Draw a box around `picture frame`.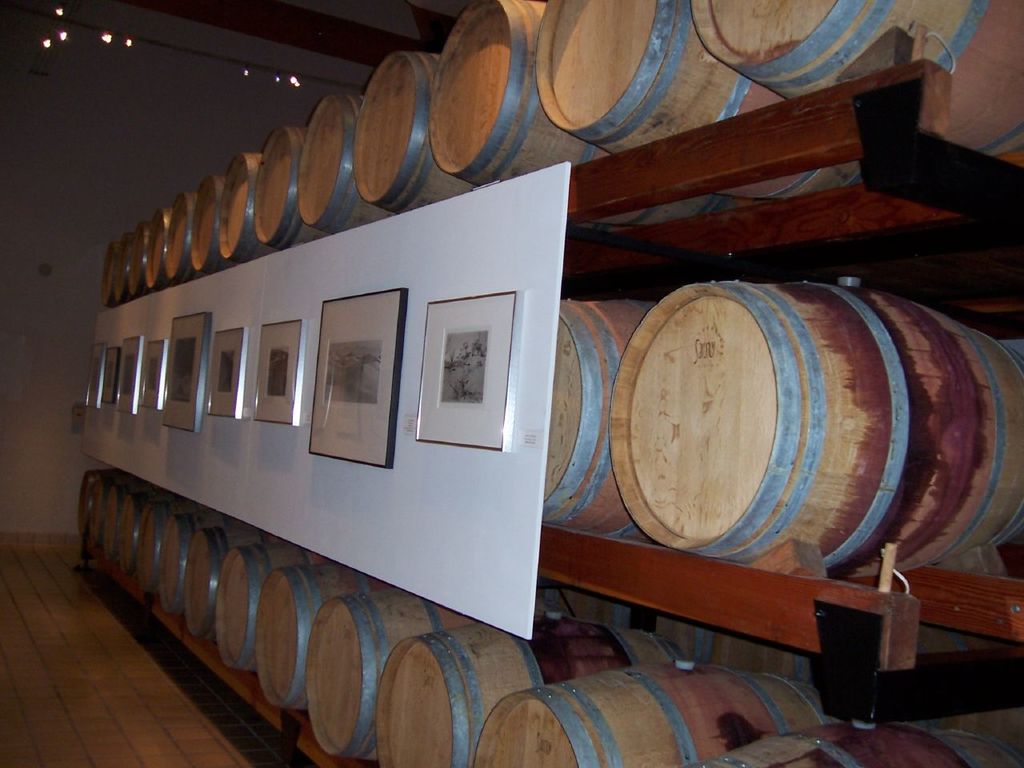
(85,338,107,409).
